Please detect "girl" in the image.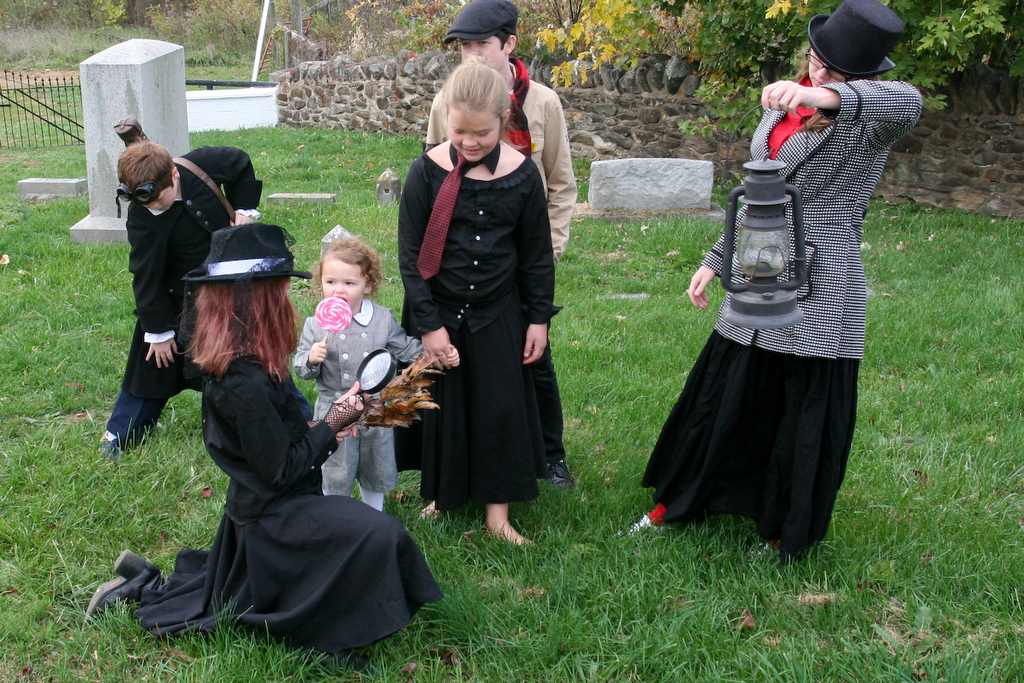
<bbox>293, 238, 459, 512</bbox>.
